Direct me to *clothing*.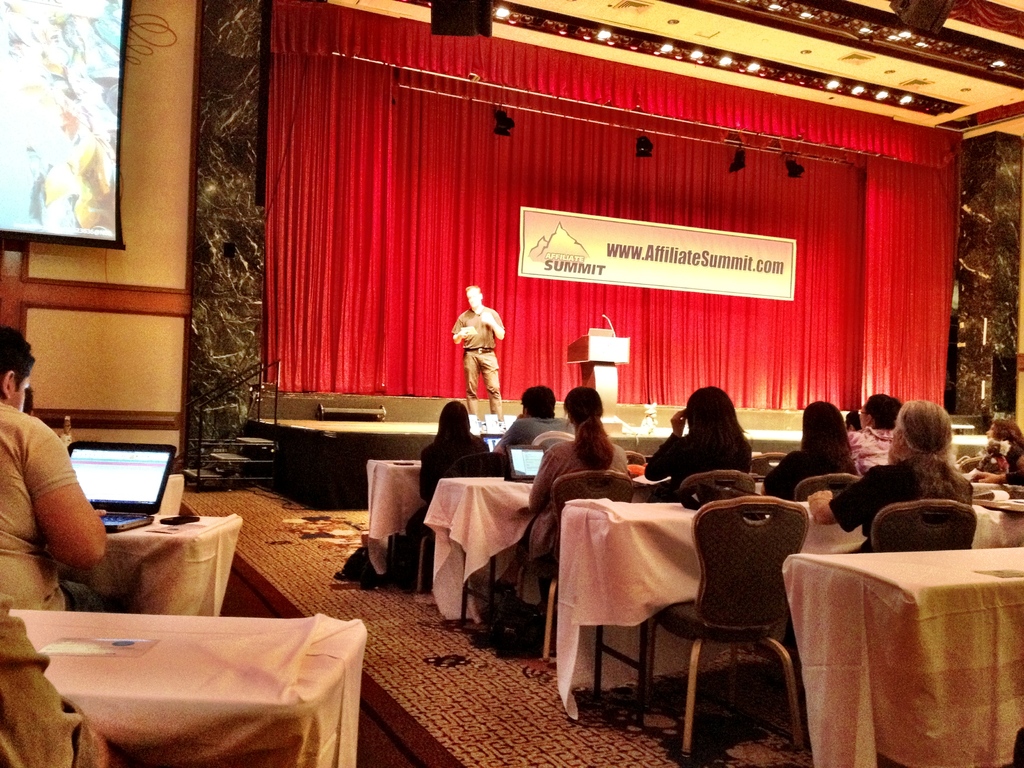
Direction: [420,408,499,540].
